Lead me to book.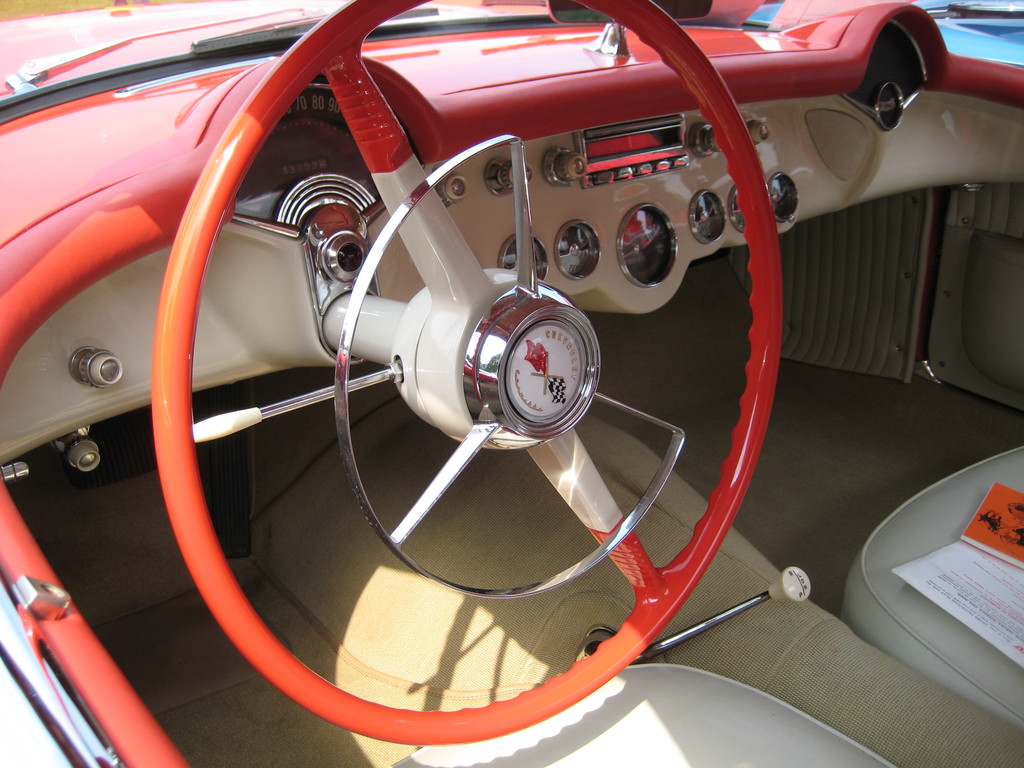
Lead to <region>959, 477, 1023, 567</region>.
